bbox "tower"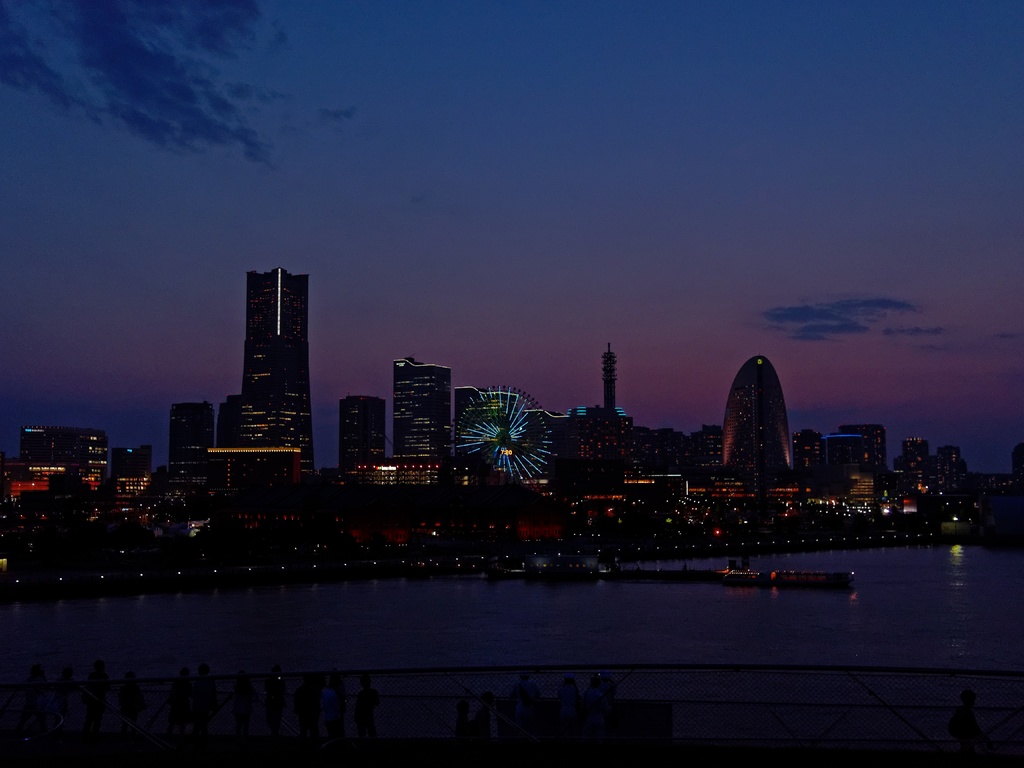
x1=600, y1=343, x2=619, y2=412
